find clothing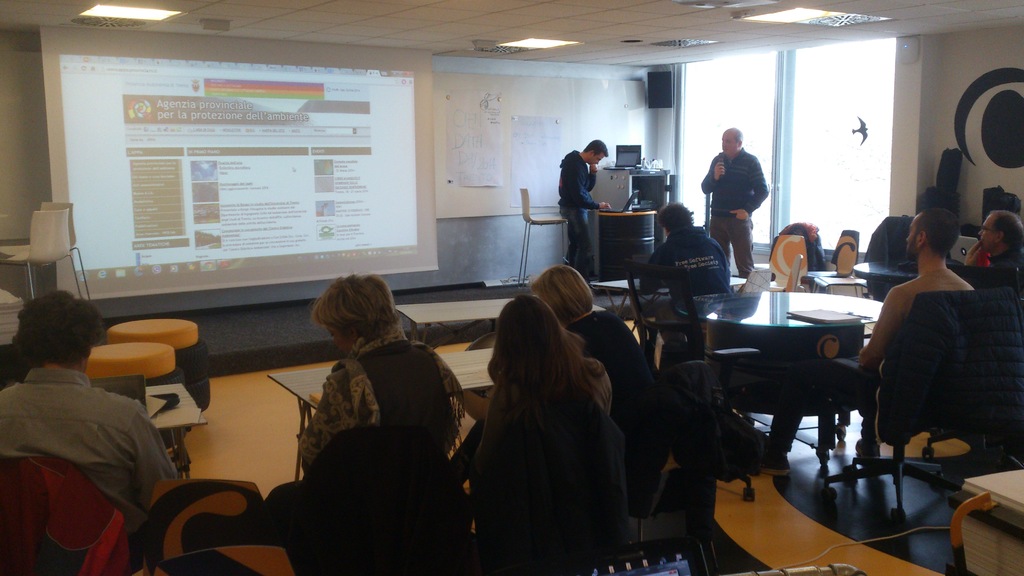
{"left": 640, "top": 229, "right": 735, "bottom": 303}
